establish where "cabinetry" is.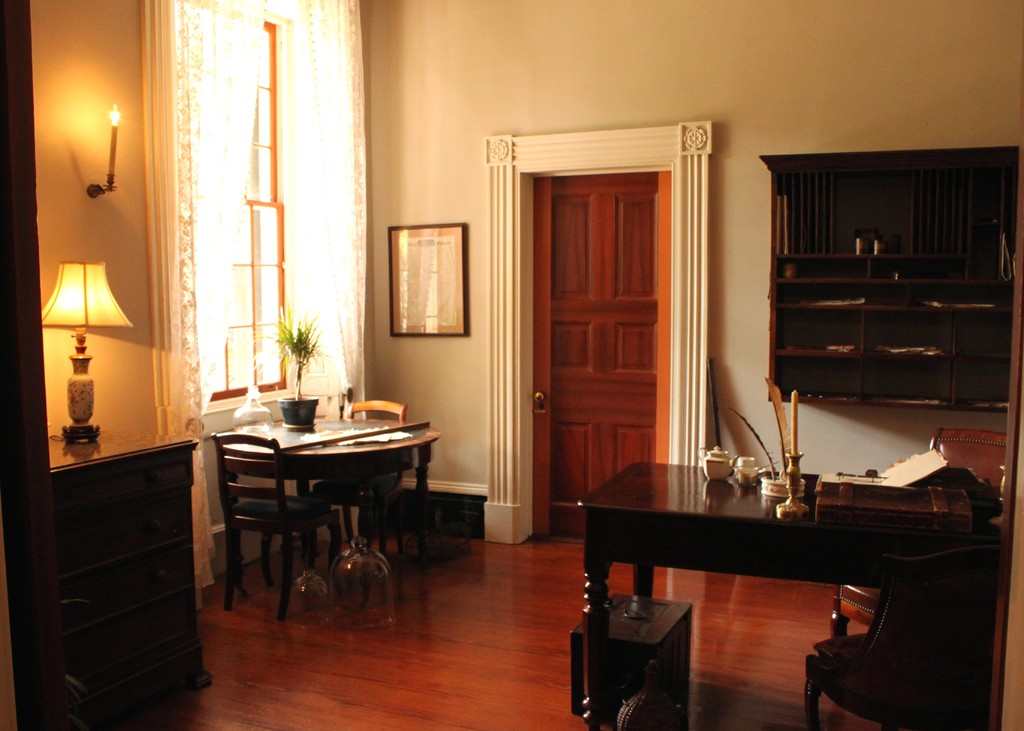
Established at (left=756, top=150, right=1014, bottom=410).
